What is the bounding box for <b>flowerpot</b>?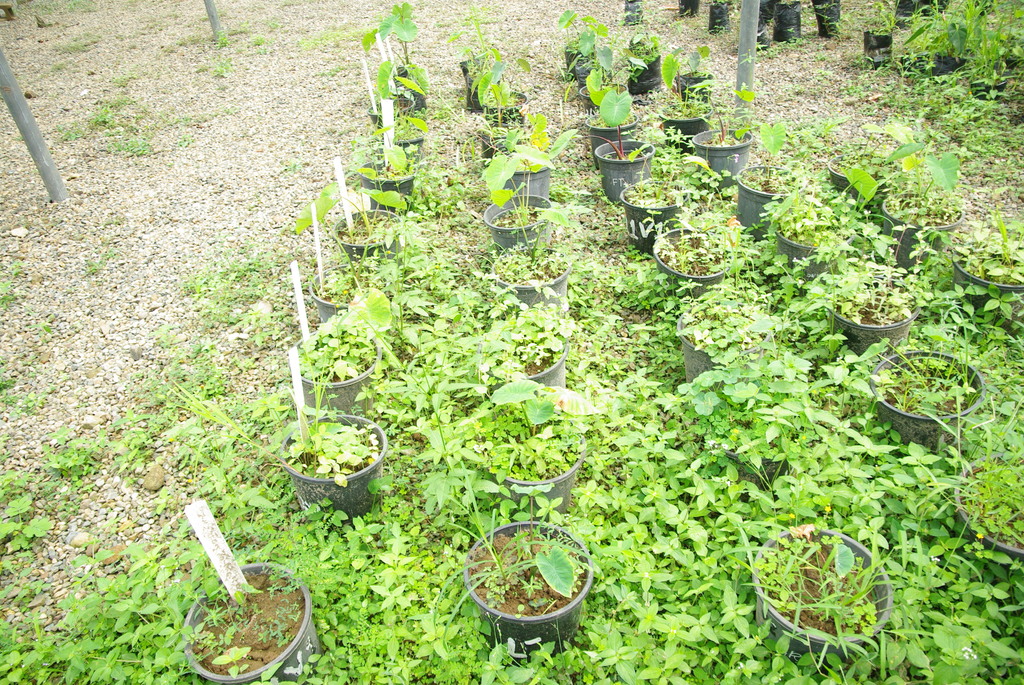
{"left": 388, "top": 64, "right": 417, "bottom": 74}.
